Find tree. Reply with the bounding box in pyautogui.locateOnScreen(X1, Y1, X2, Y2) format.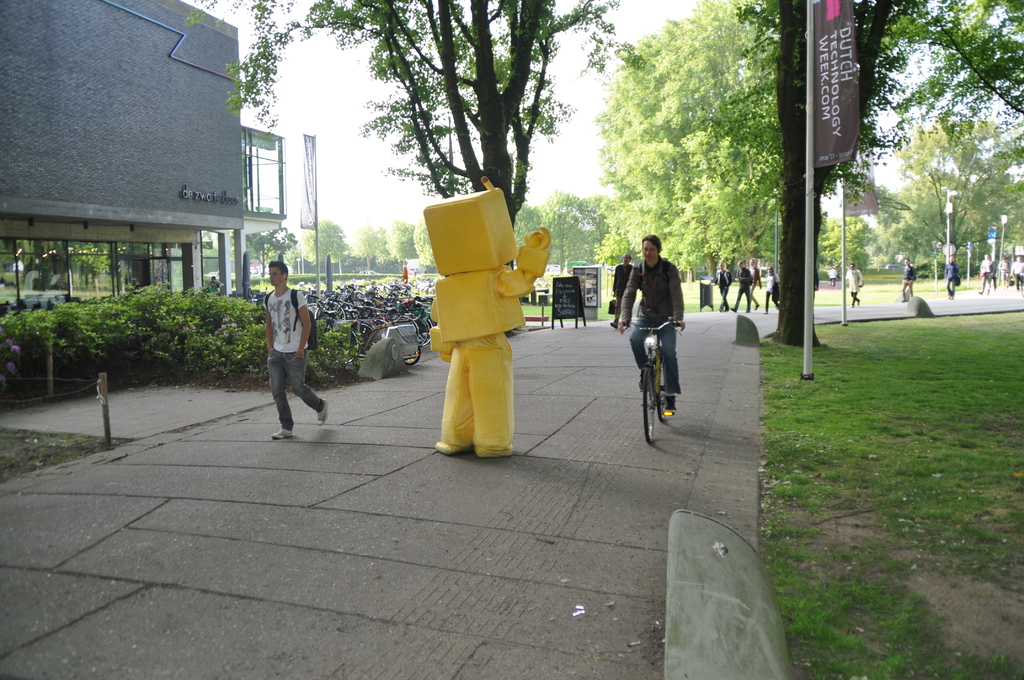
pyautogui.locateOnScreen(389, 218, 417, 282).
